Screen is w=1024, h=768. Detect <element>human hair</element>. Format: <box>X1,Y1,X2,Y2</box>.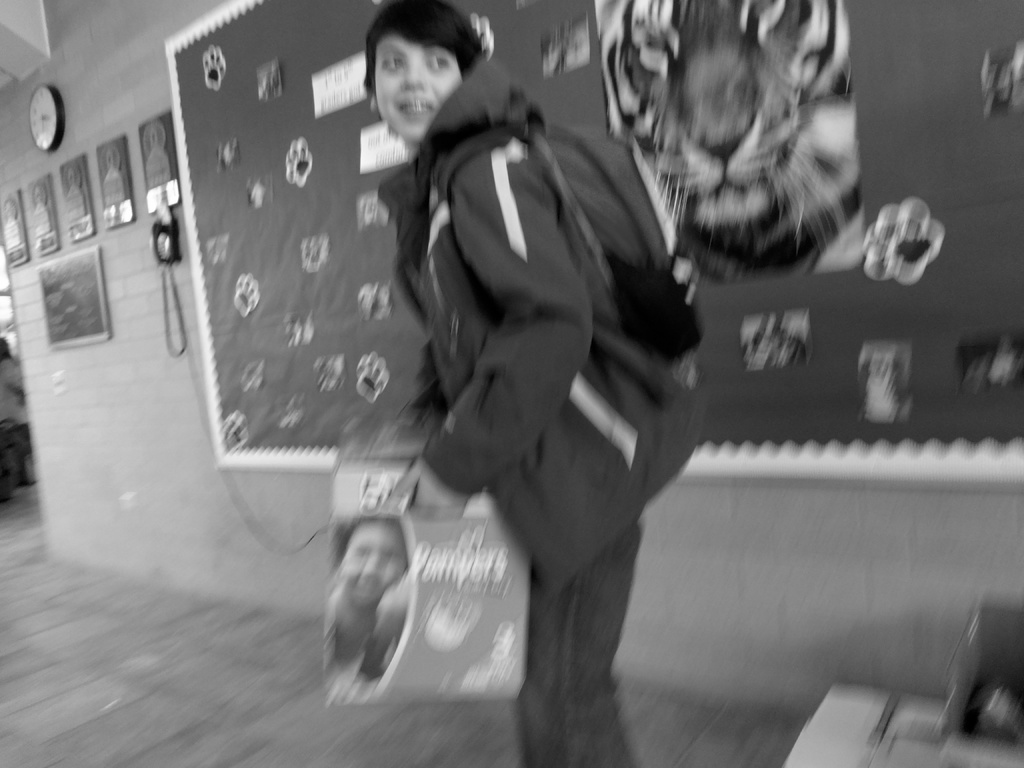
<box>353,10,494,93</box>.
